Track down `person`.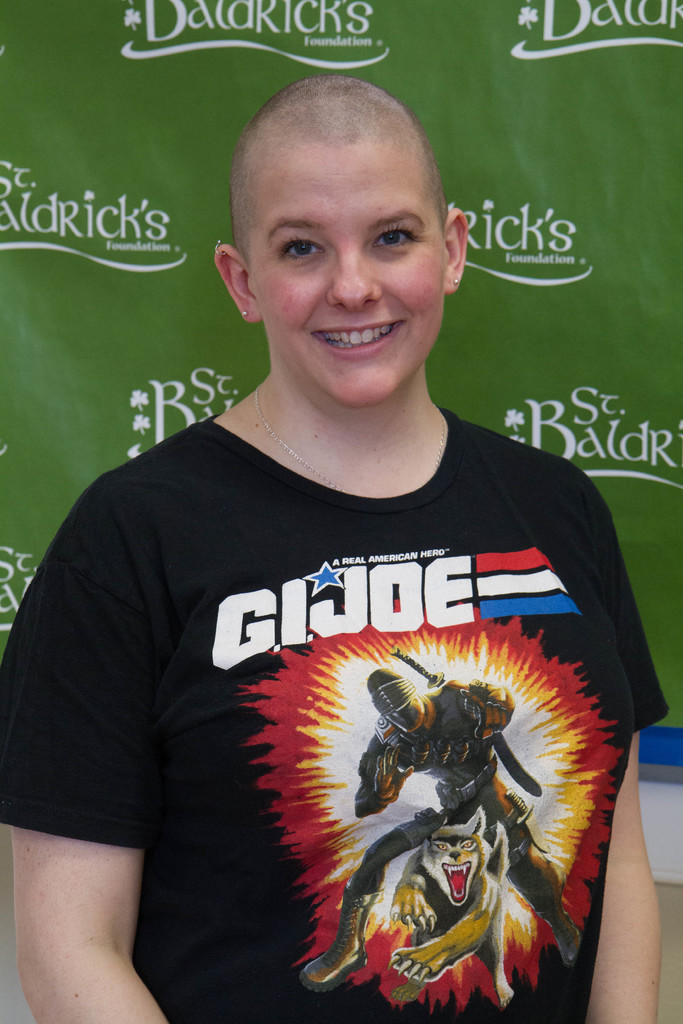
Tracked to locate(302, 669, 579, 986).
